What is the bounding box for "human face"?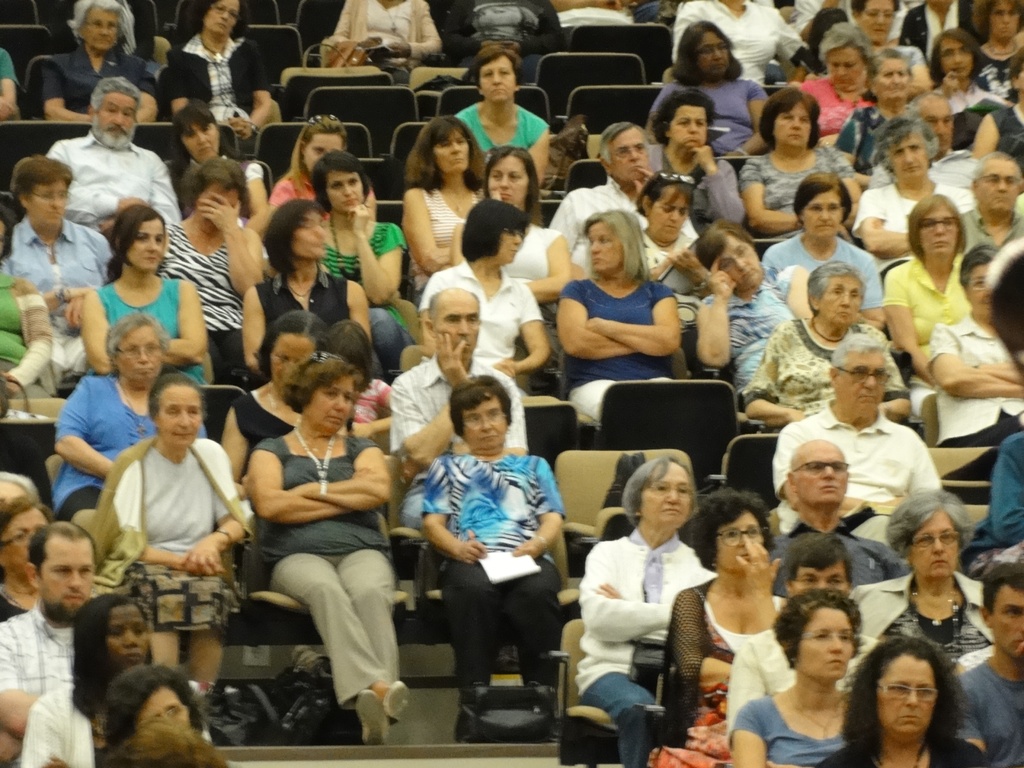
[x1=971, y1=266, x2=992, y2=319].
